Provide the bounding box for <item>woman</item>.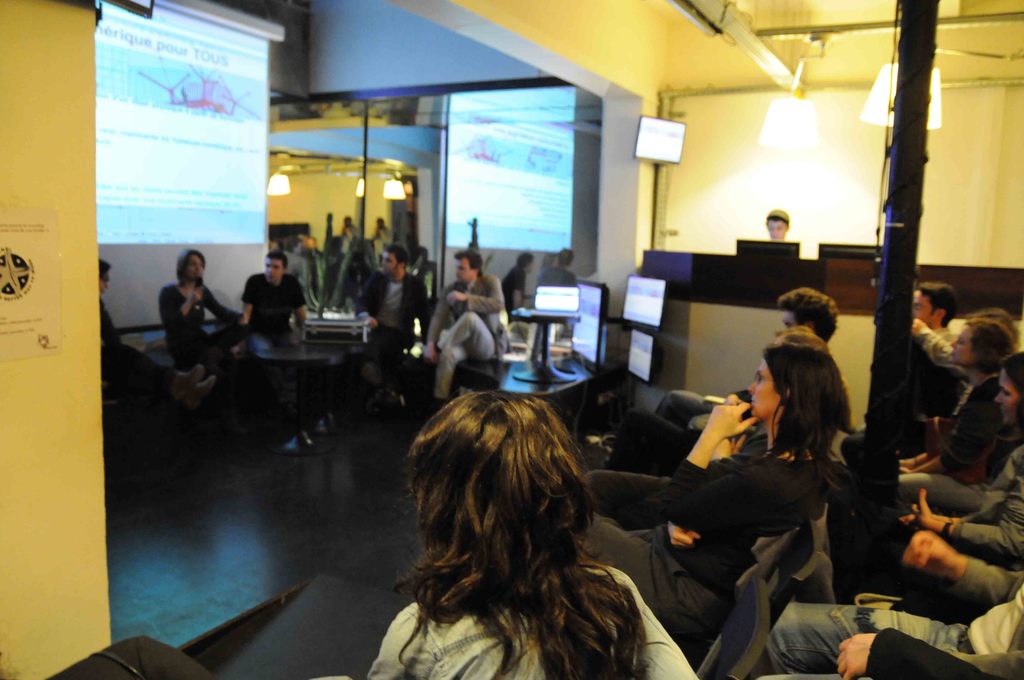
901:325:1016:483.
